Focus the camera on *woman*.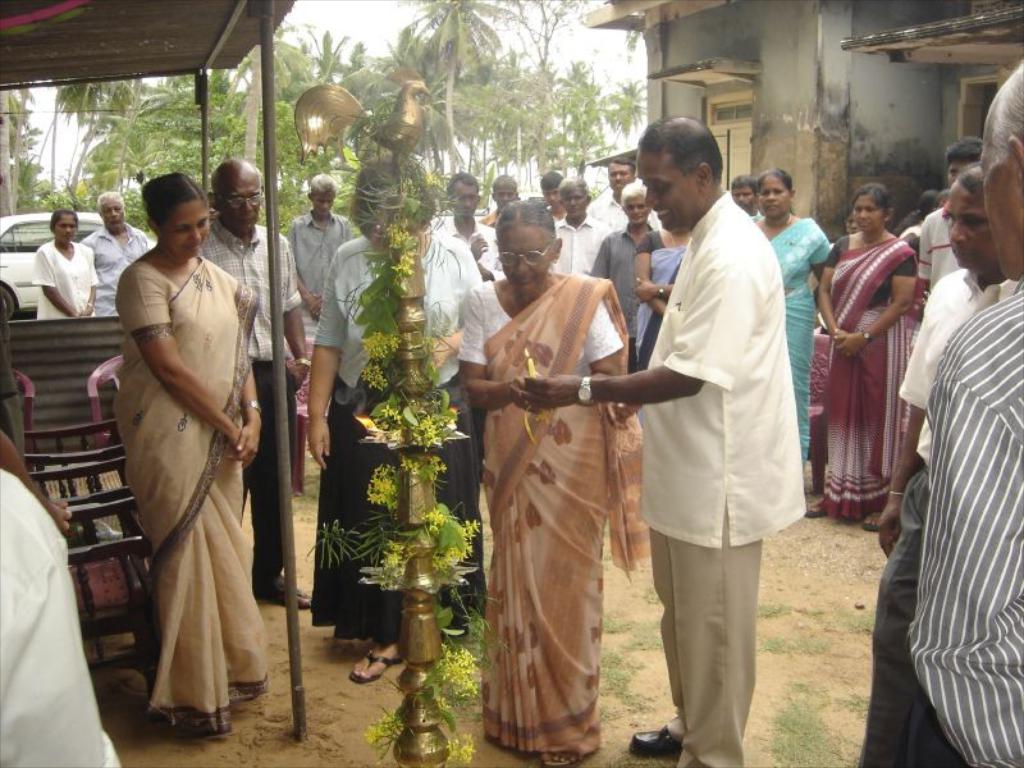
Focus region: [x1=461, y1=196, x2=650, y2=767].
